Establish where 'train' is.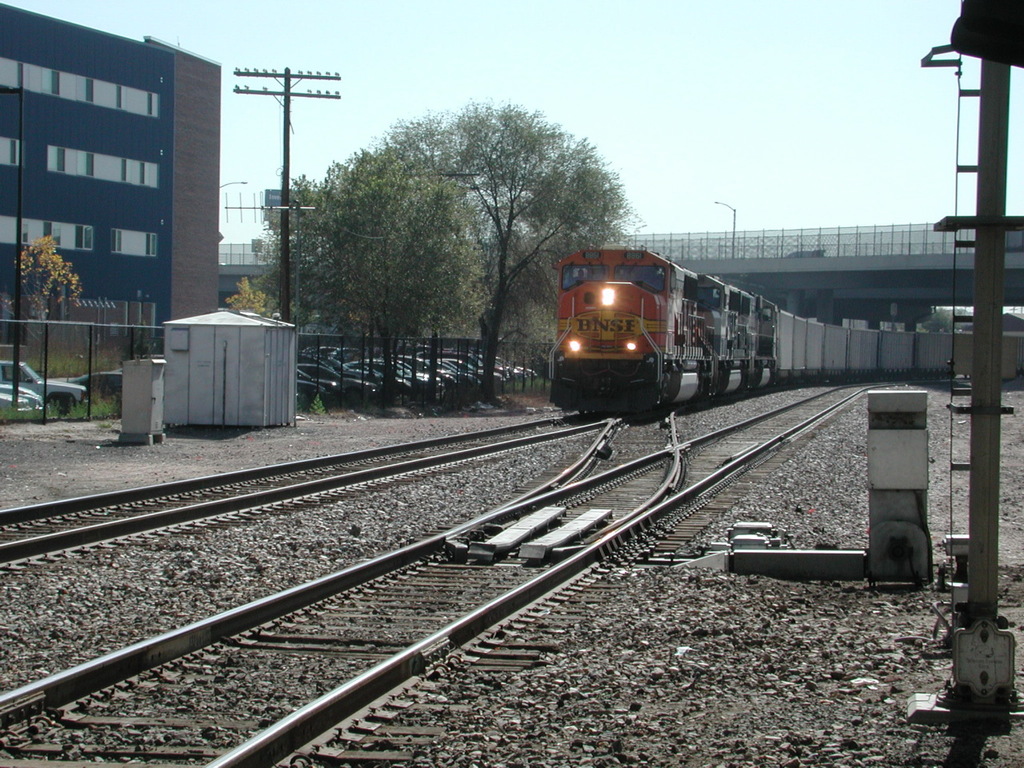
Established at left=554, top=247, right=944, bottom=410.
